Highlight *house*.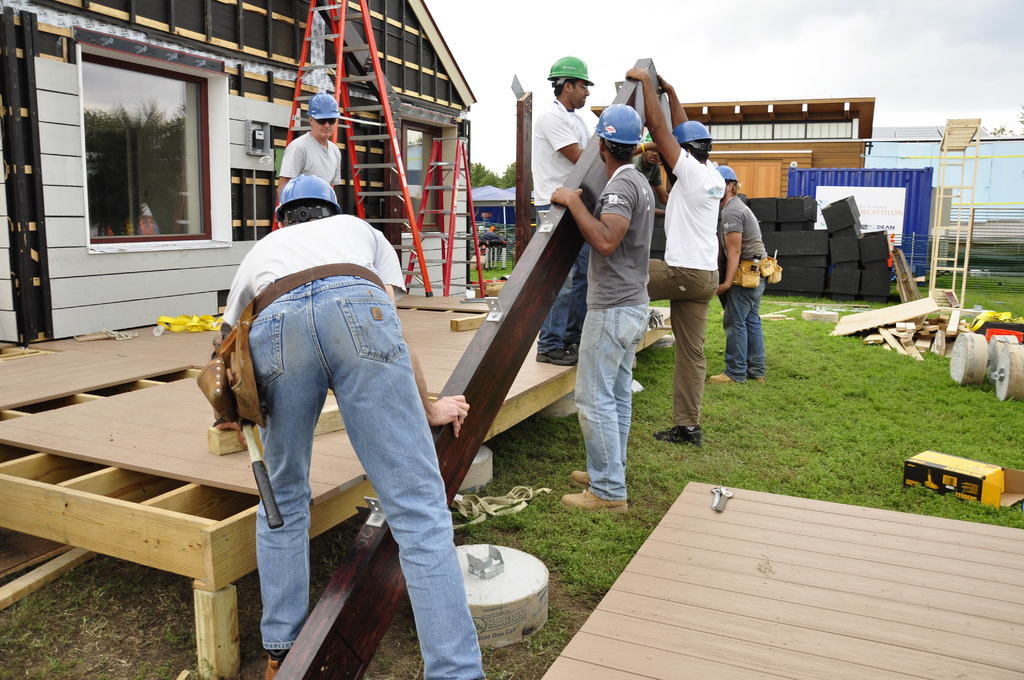
Highlighted region: left=588, top=96, right=877, bottom=201.
